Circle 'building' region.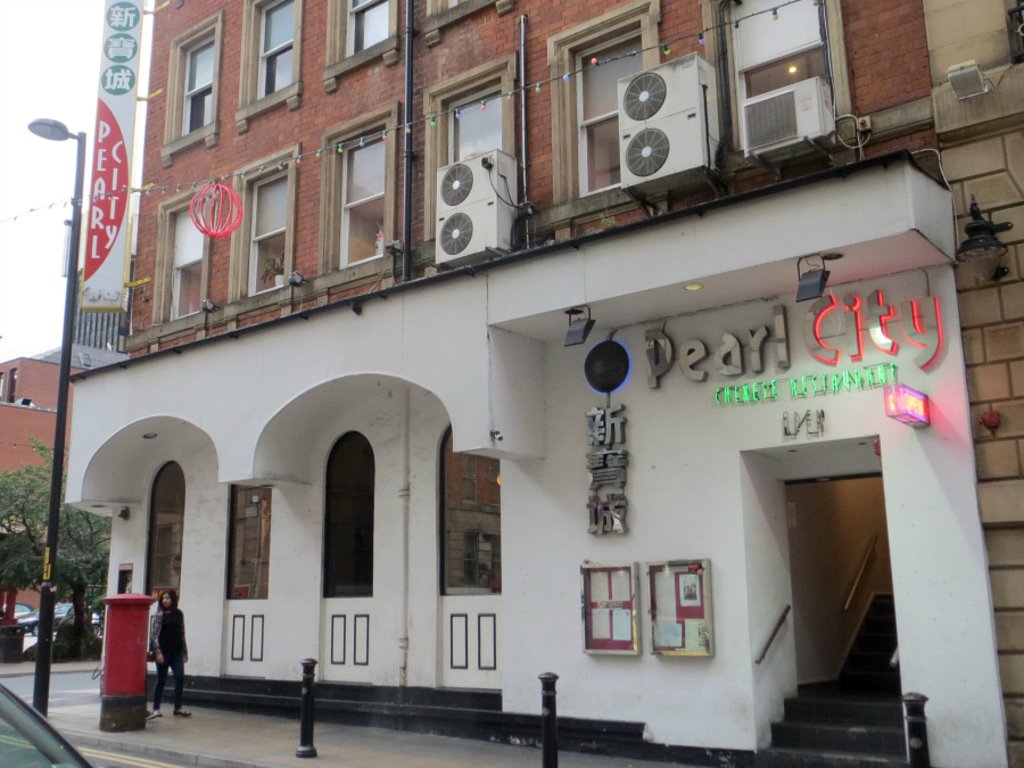
Region: Rect(64, 248, 143, 369).
